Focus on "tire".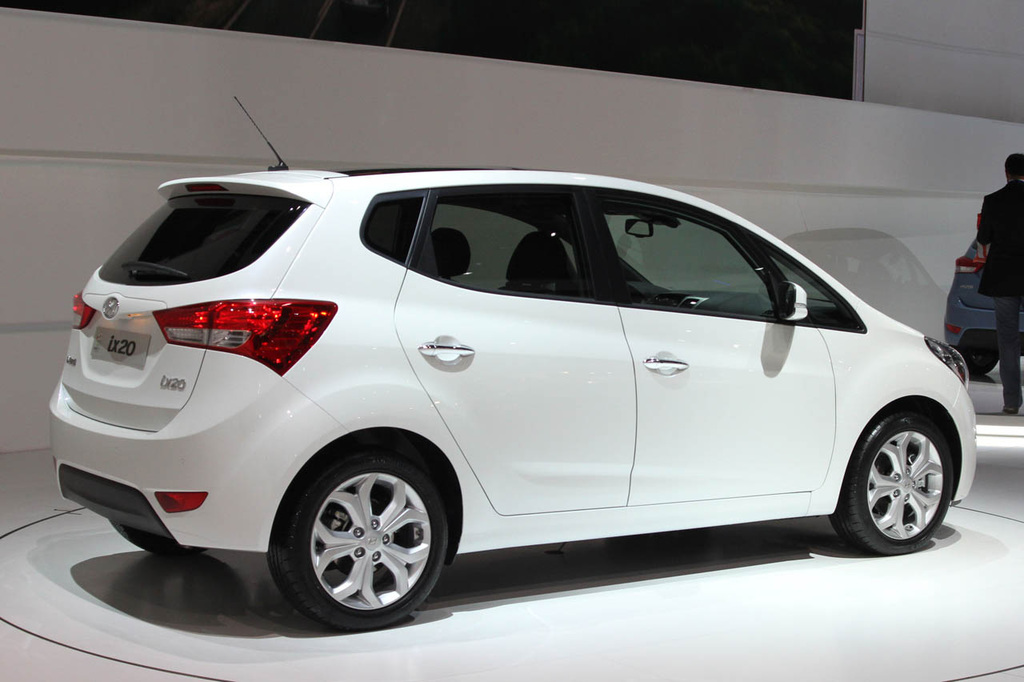
Focused at bbox(958, 341, 999, 381).
